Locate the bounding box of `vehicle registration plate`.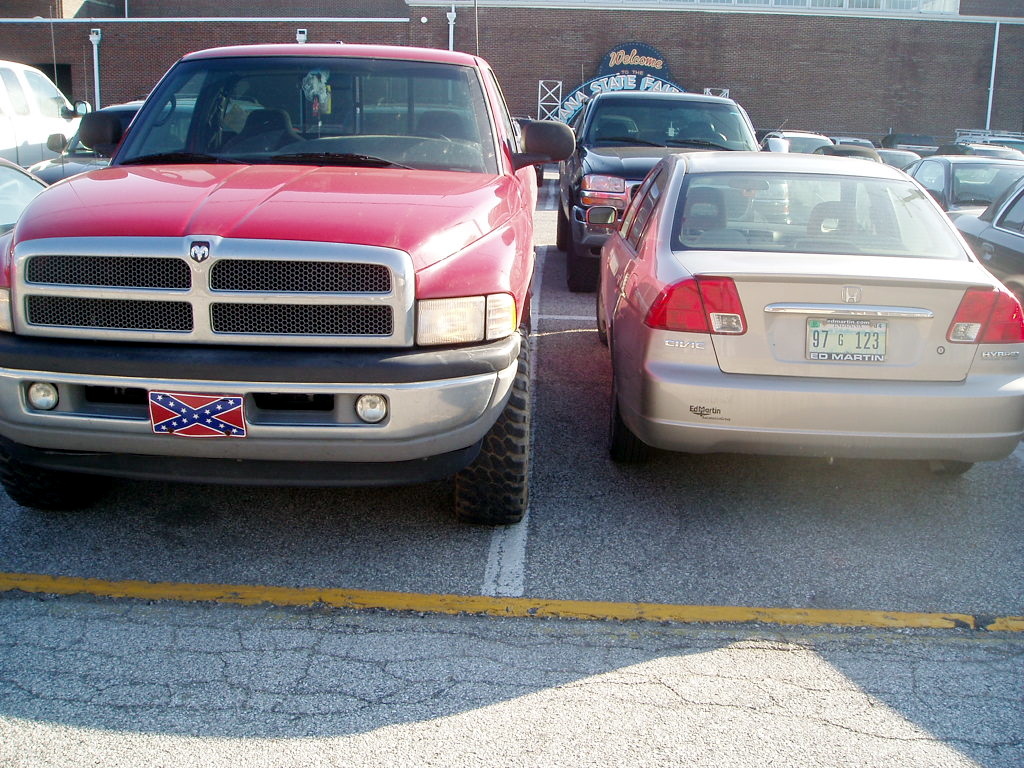
Bounding box: x1=804 y1=317 x2=889 y2=360.
